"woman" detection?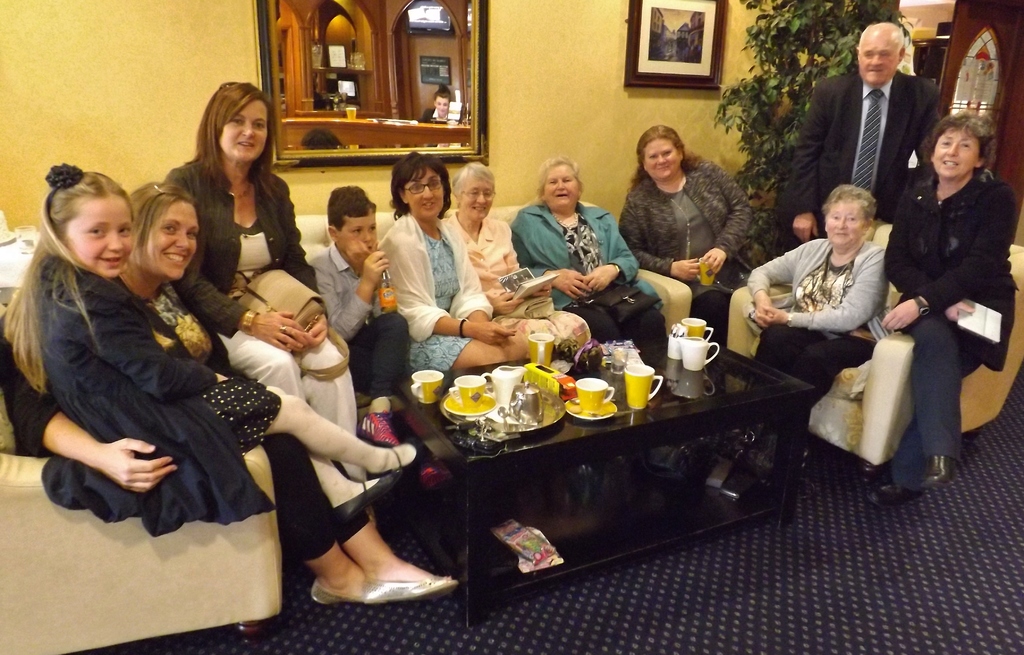
select_region(0, 180, 460, 609)
